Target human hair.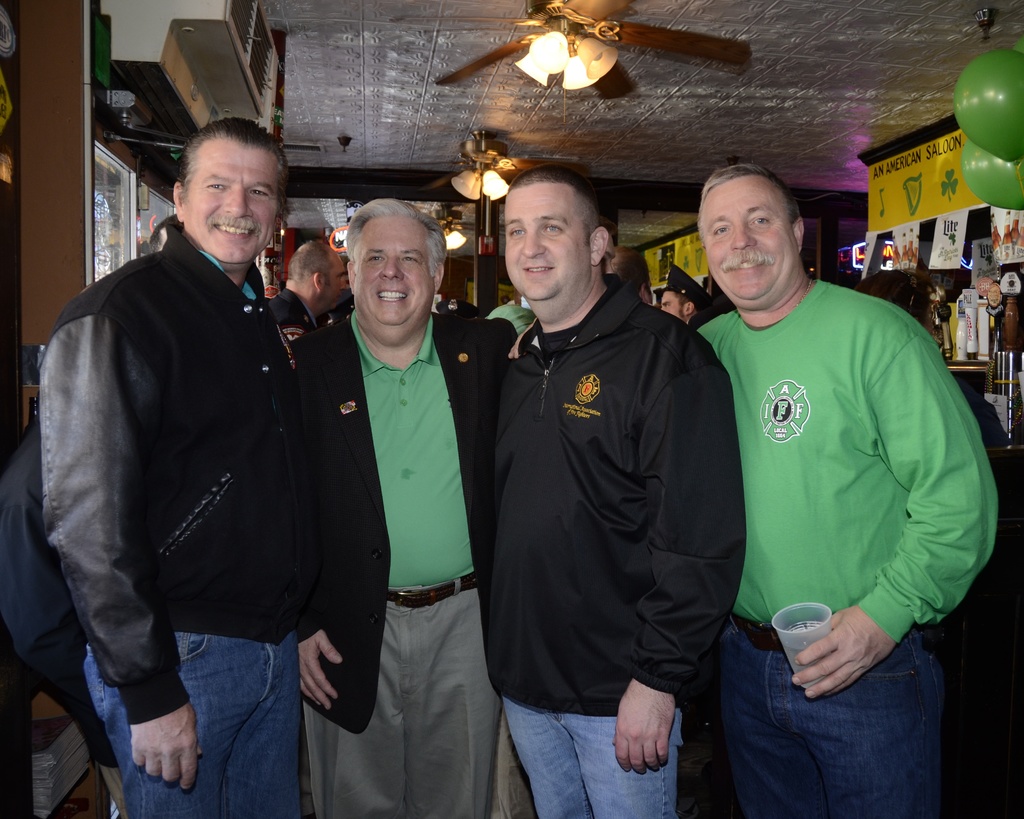
Target region: BBox(512, 163, 625, 257).
